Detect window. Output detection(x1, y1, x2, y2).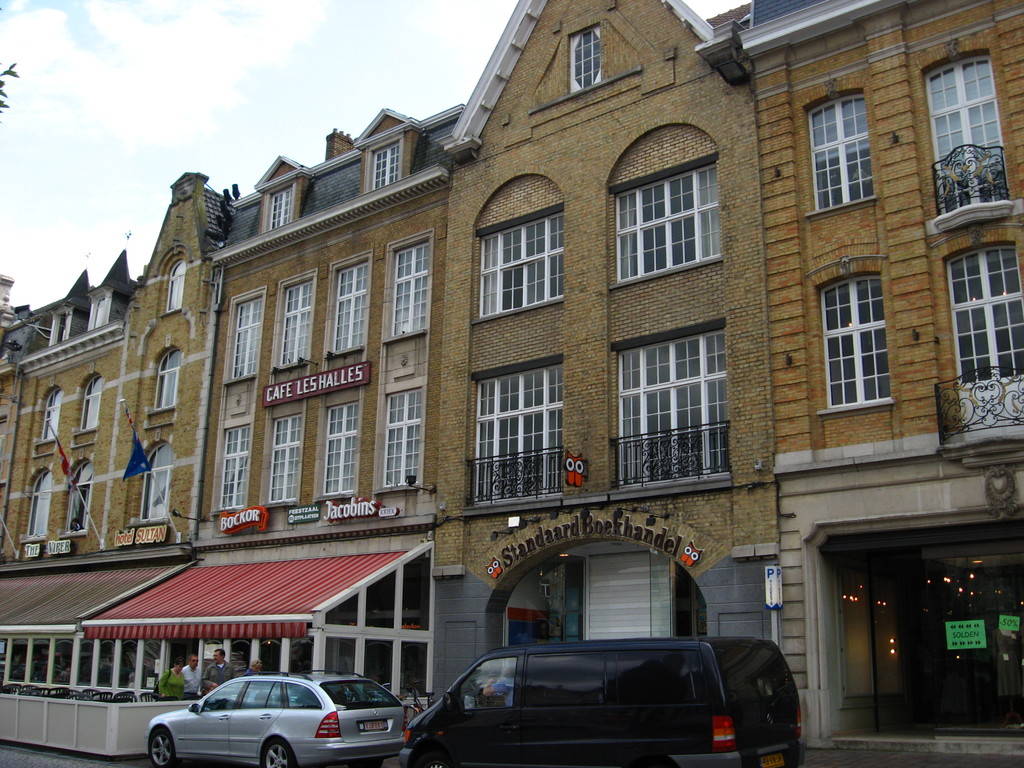
detection(947, 246, 1023, 390).
